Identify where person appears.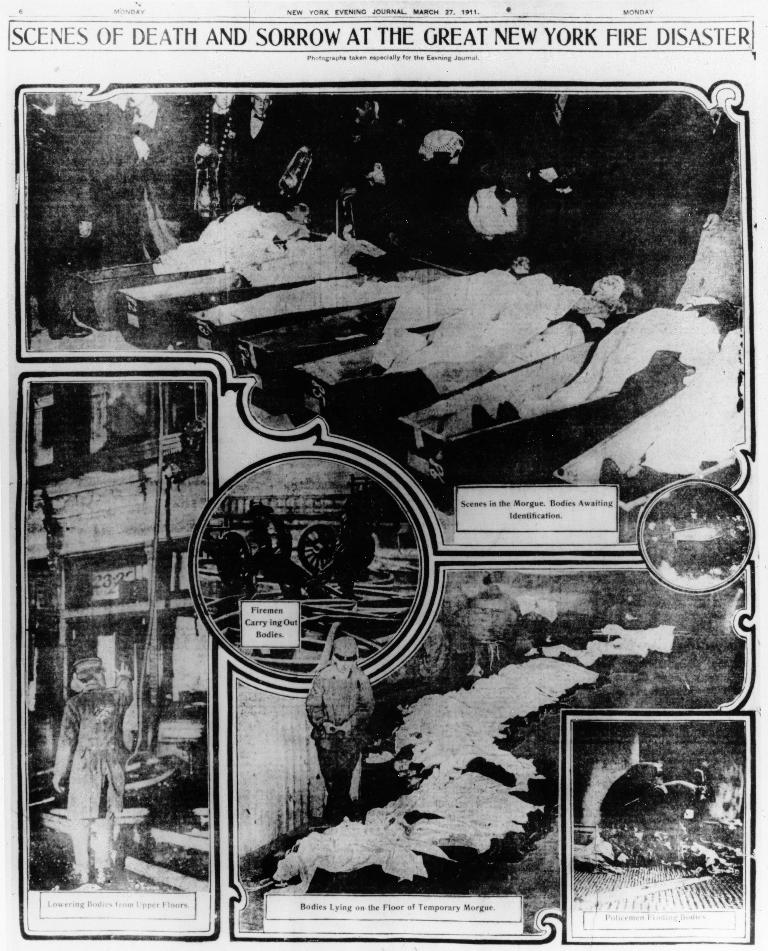
Appears at select_region(50, 640, 132, 890).
